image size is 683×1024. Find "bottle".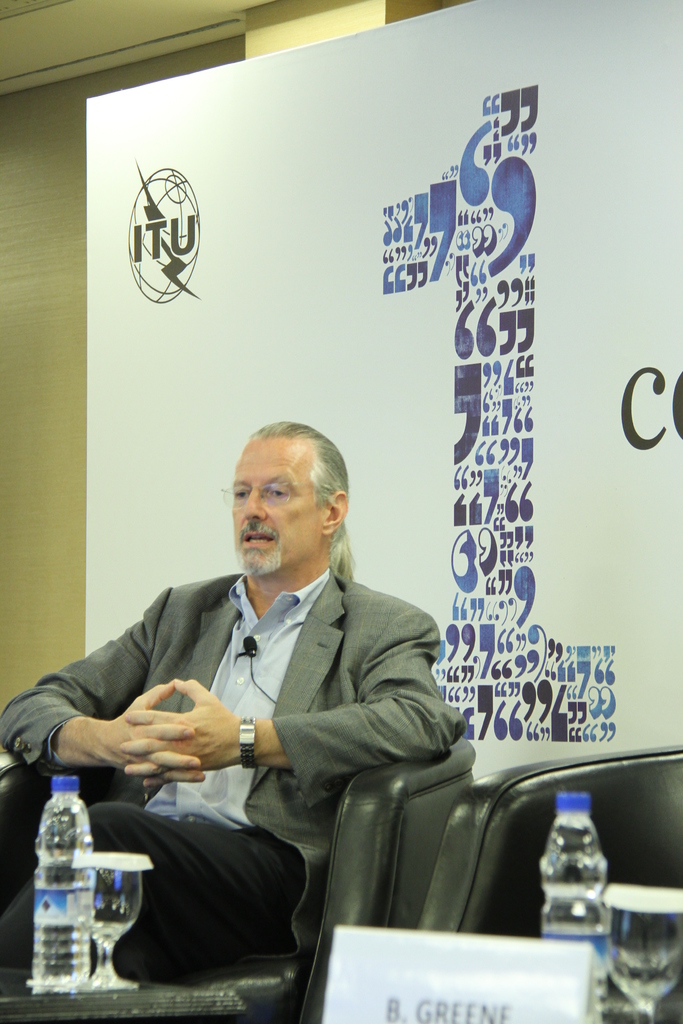
<region>13, 765, 99, 989</region>.
